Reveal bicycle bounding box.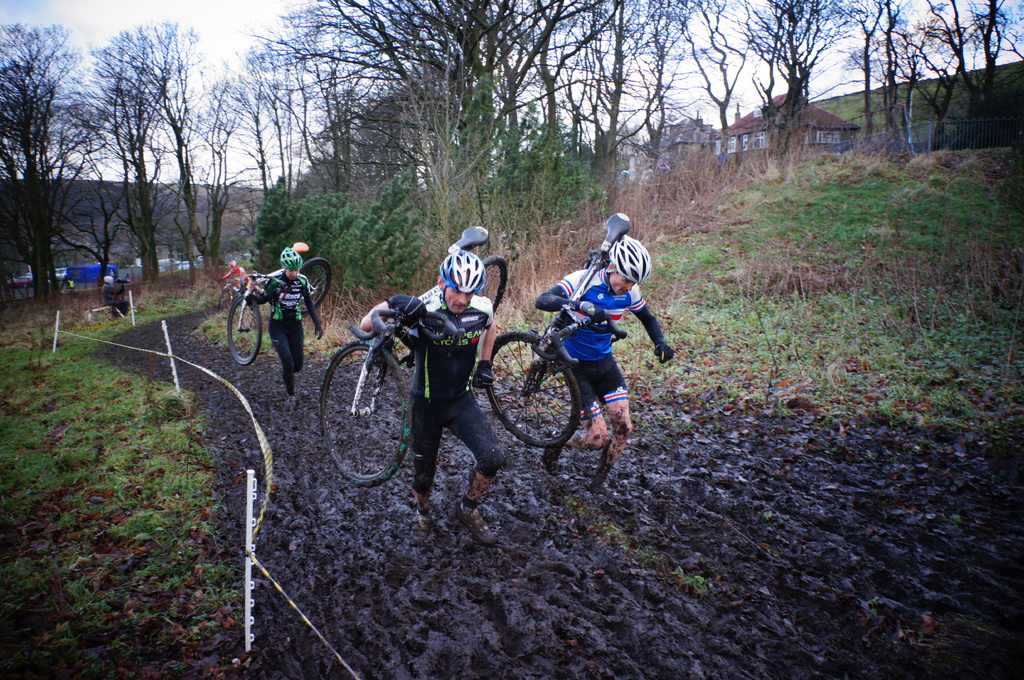
Revealed: [x1=218, y1=278, x2=237, y2=310].
